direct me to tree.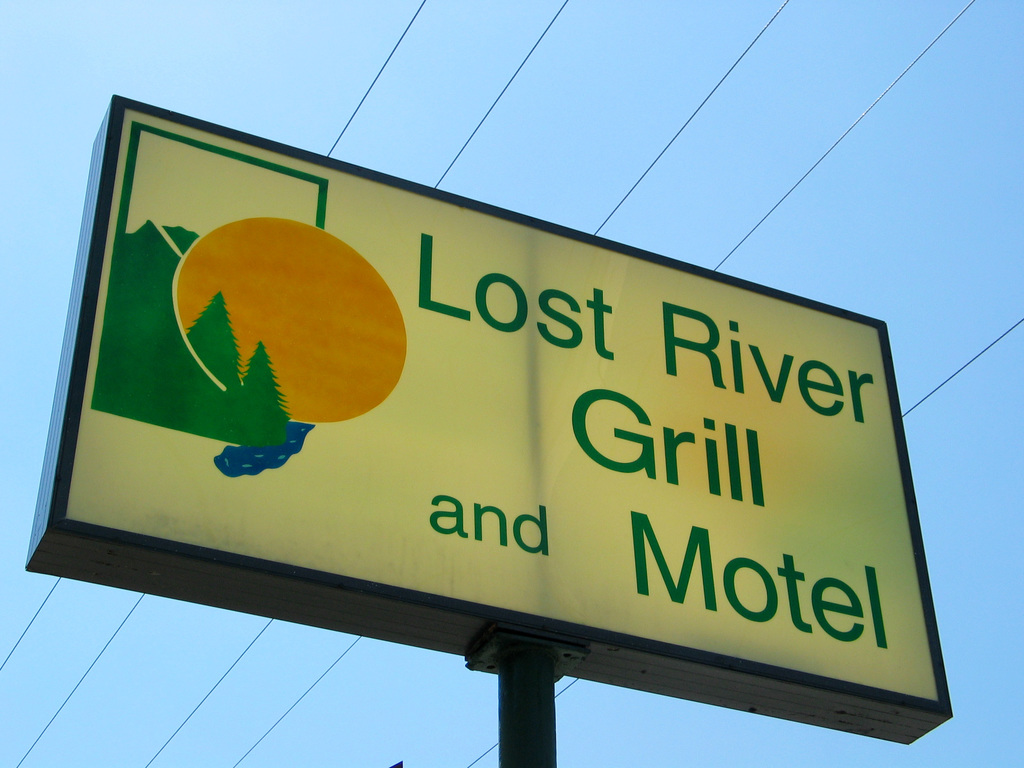
Direction: Rect(182, 290, 246, 397).
